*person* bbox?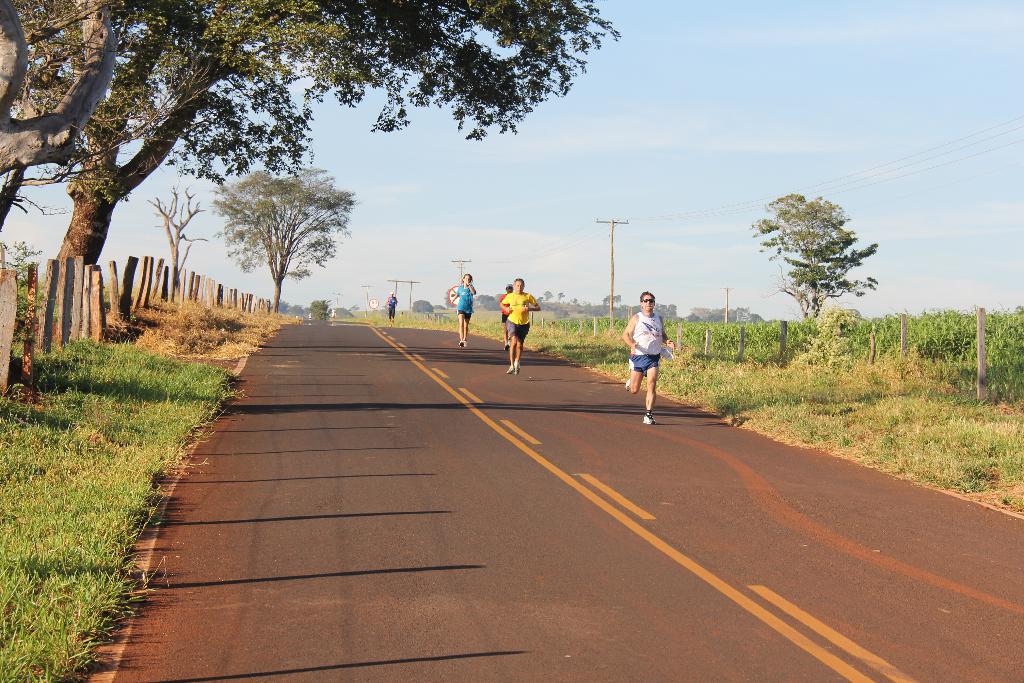
BBox(625, 288, 675, 416)
